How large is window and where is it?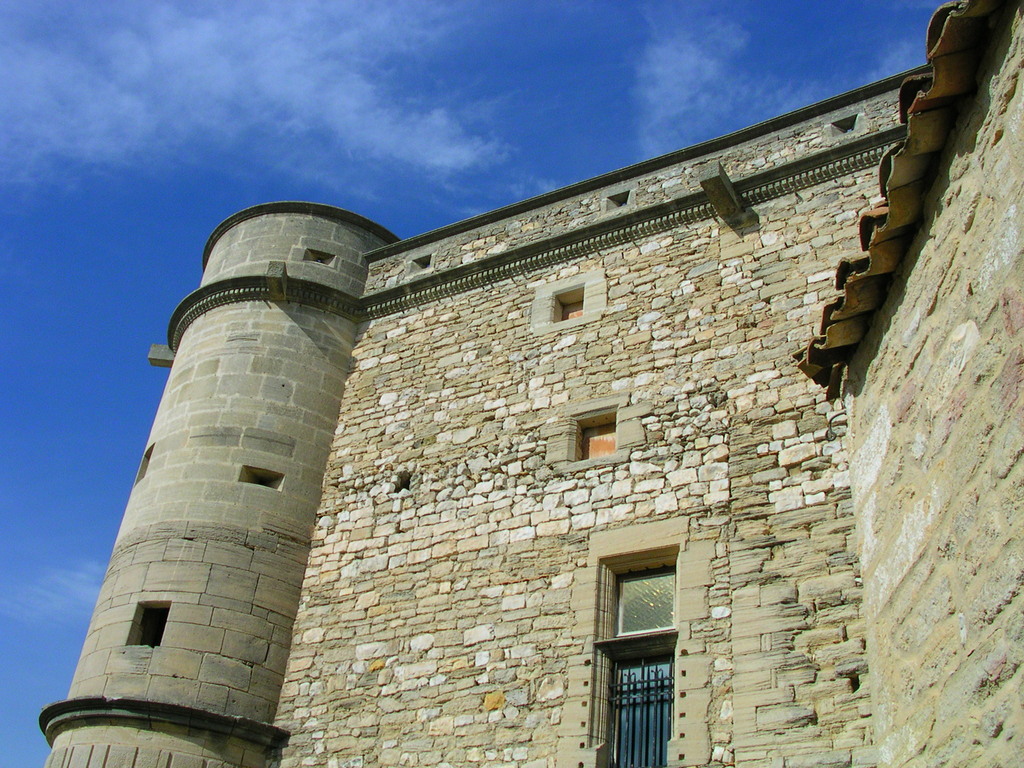
Bounding box: (605,194,628,212).
